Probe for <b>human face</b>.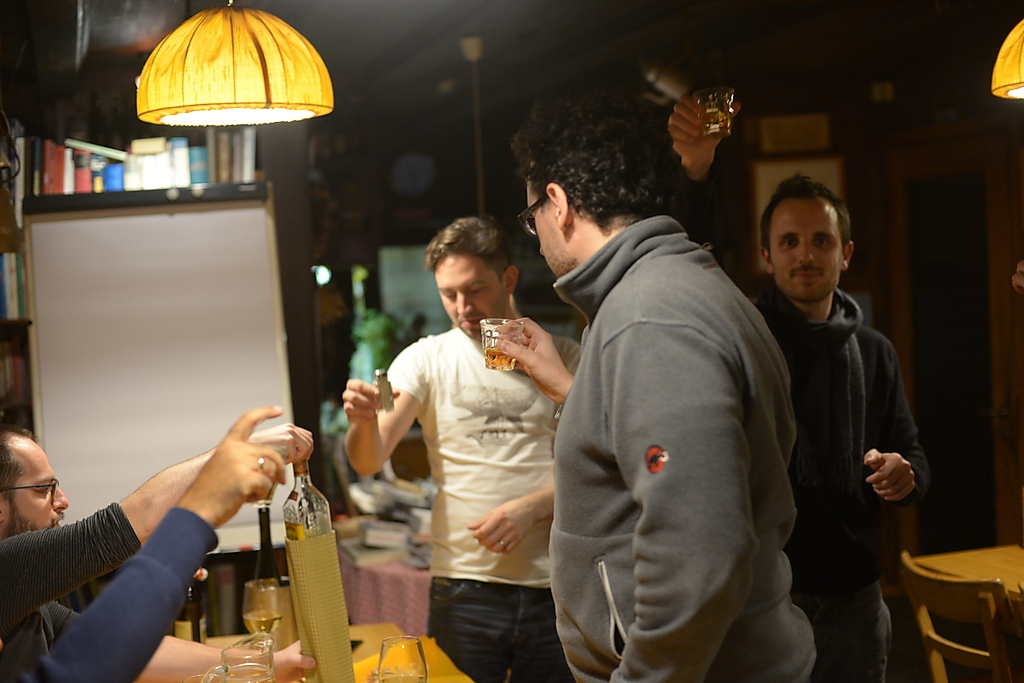
Probe result: [436, 257, 507, 336].
